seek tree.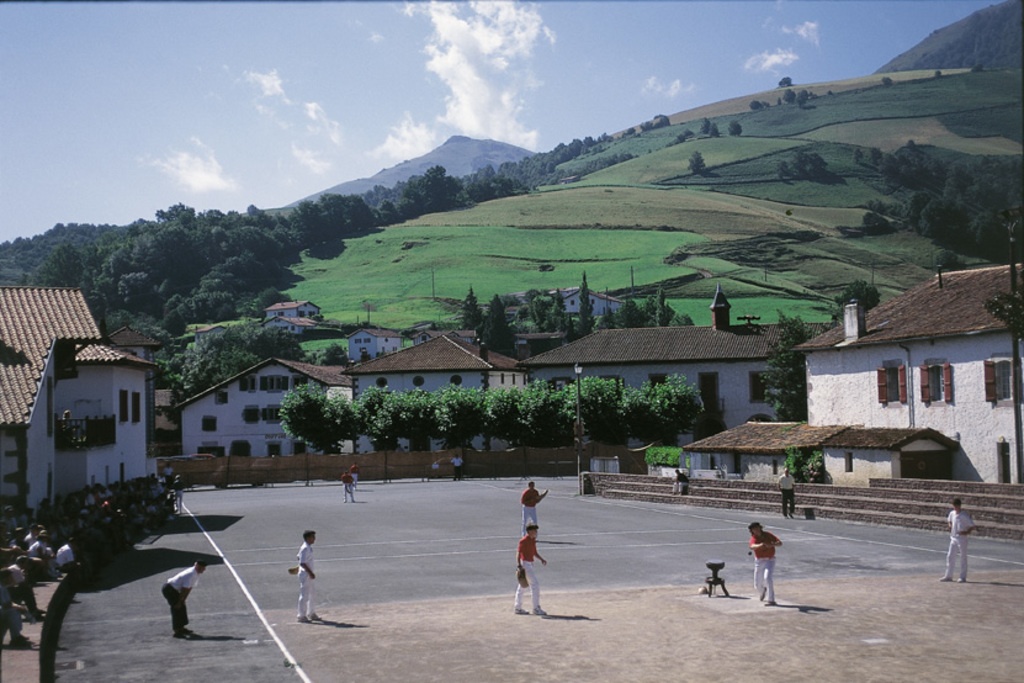
758,314,816,419.
